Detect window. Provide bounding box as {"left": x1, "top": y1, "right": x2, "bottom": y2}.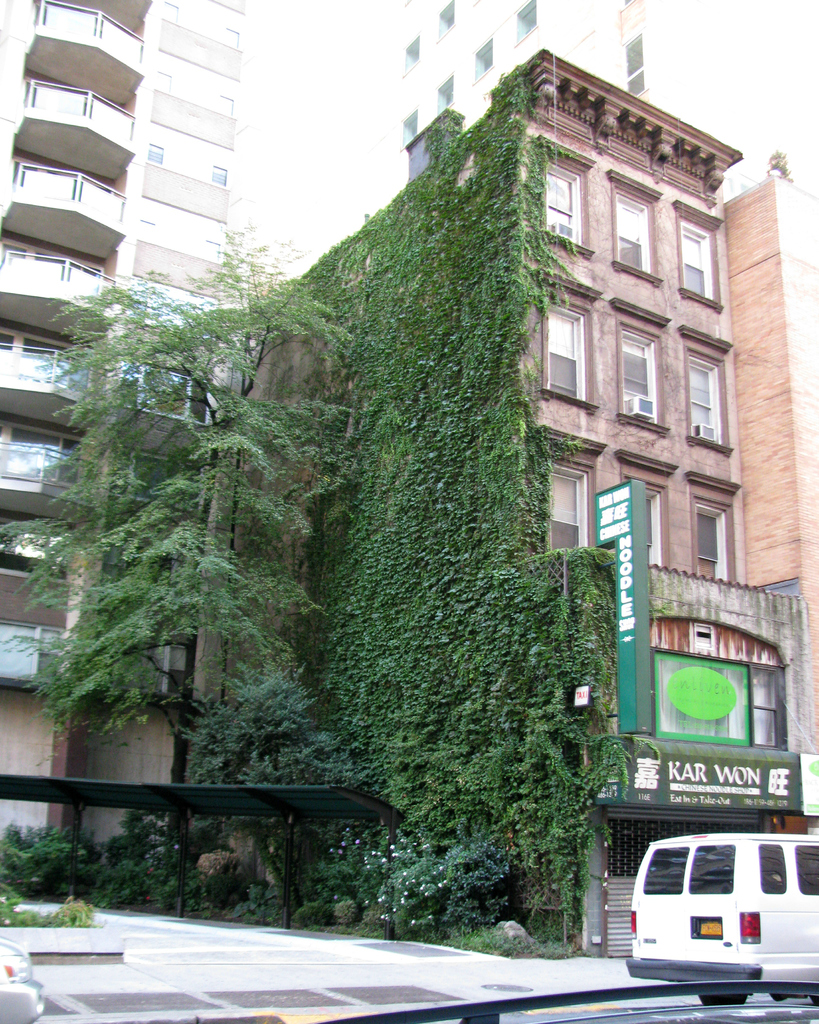
{"left": 550, "top": 467, "right": 590, "bottom": 553}.
